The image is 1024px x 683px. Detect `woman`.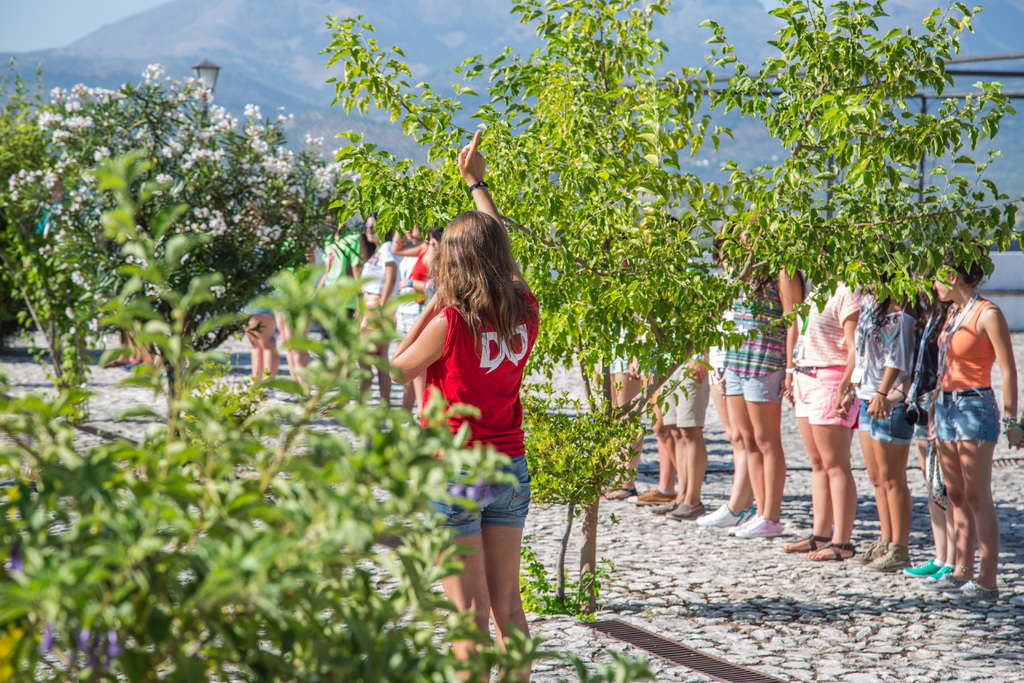
Detection: 596 215 655 494.
